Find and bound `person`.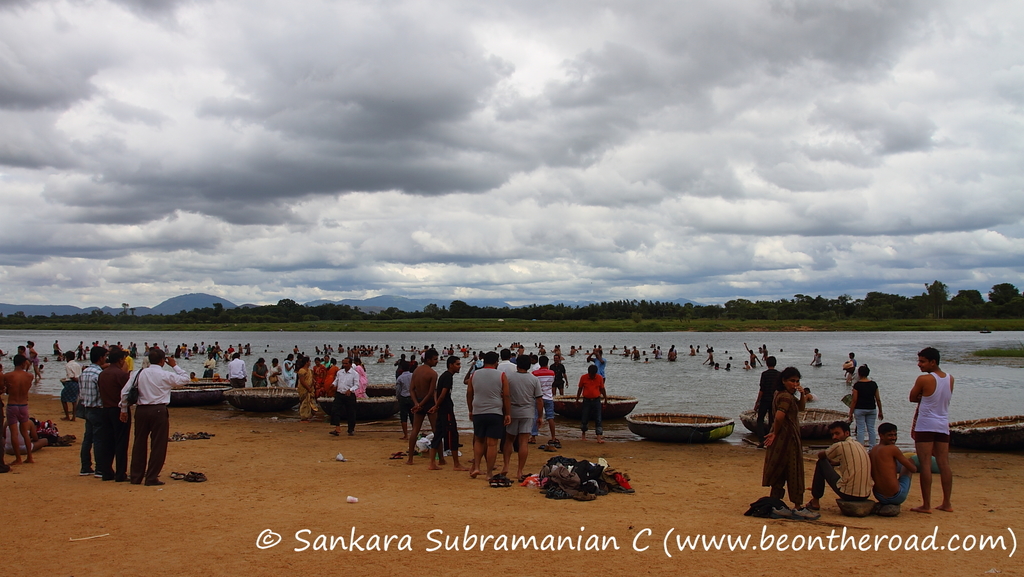
Bound: box(908, 347, 956, 513).
